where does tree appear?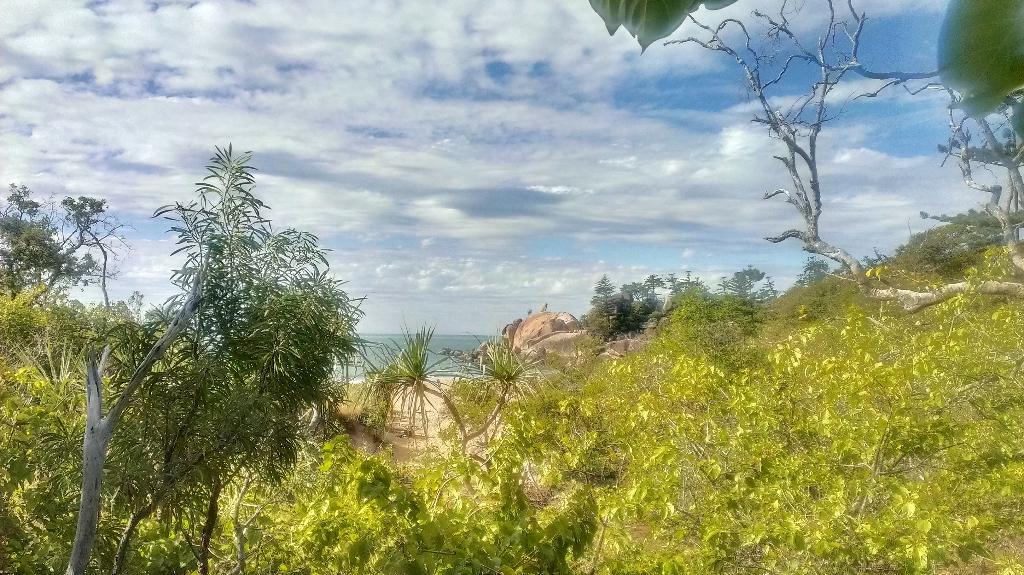
Appears at (left=701, top=15, right=924, bottom=334).
